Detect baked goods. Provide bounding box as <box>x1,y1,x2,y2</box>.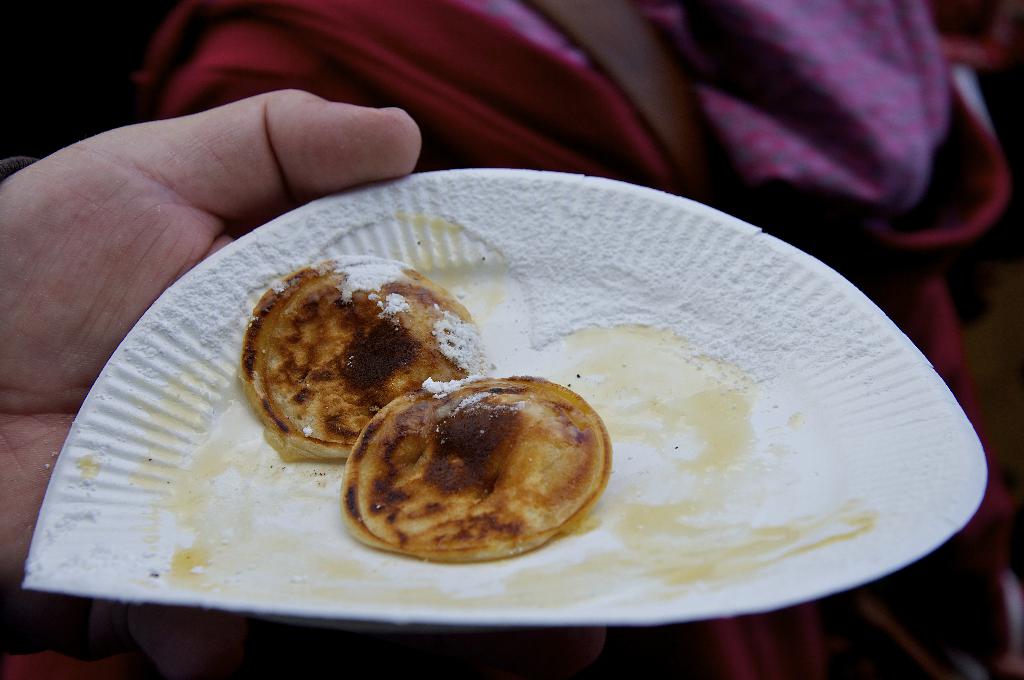
<box>236,251,492,476</box>.
